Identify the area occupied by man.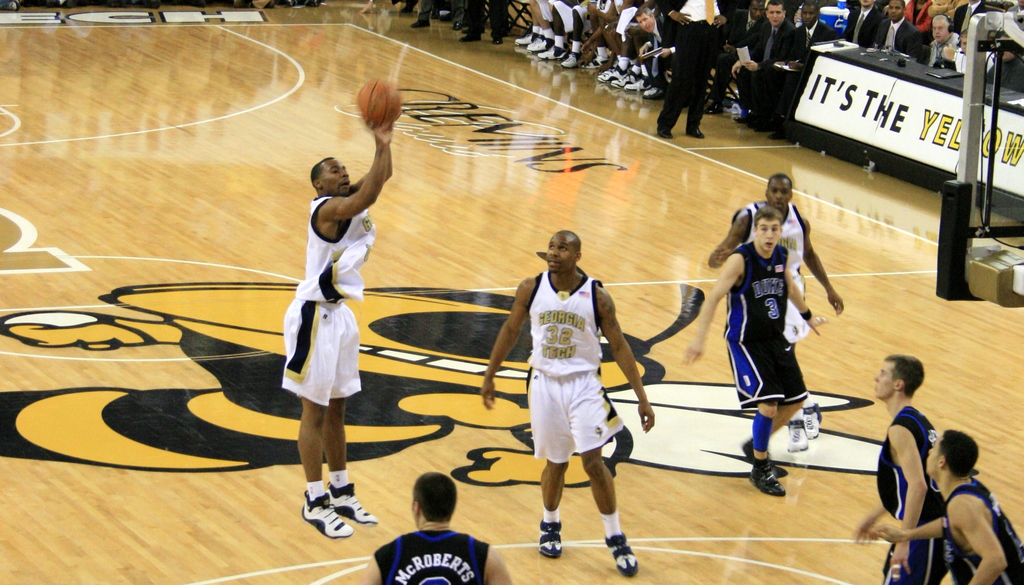
Area: (x1=702, y1=177, x2=852, y2=444).
